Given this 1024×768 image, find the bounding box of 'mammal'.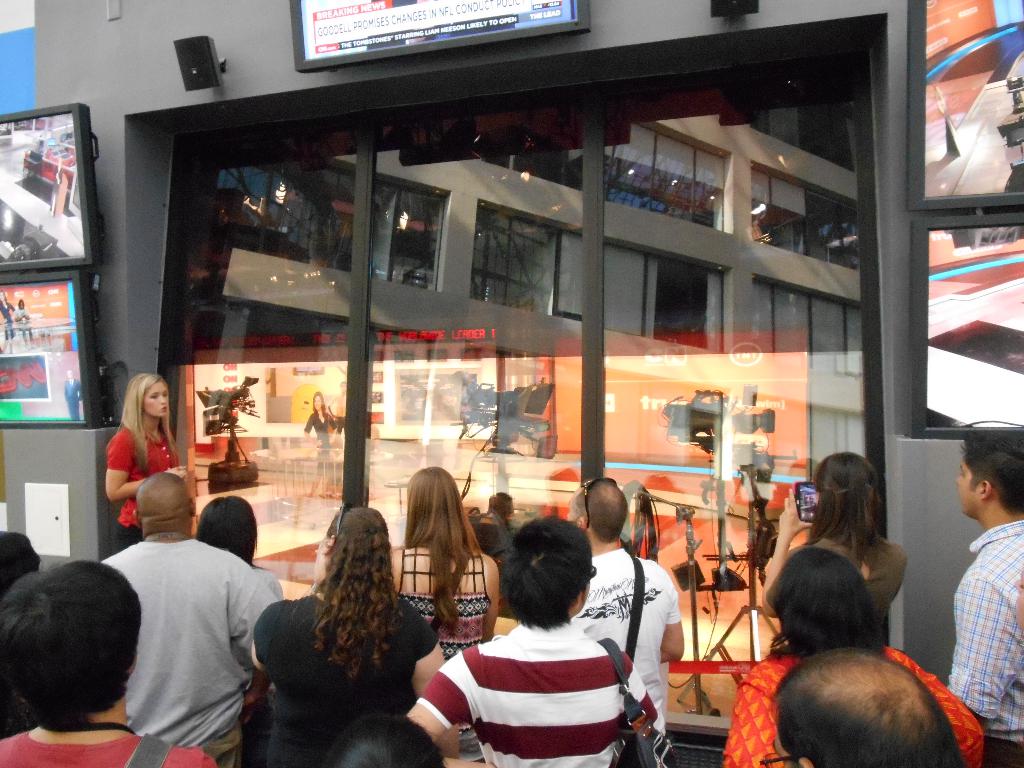
(724, 545, 985, 767).
